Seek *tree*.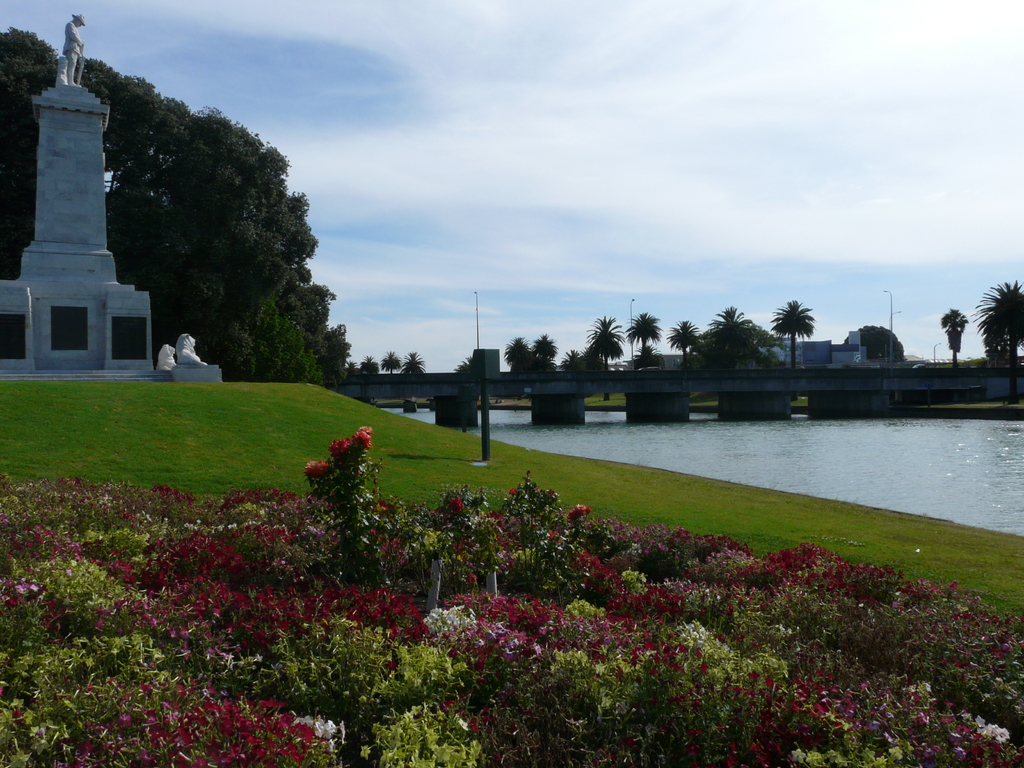
362 353 380 375.
